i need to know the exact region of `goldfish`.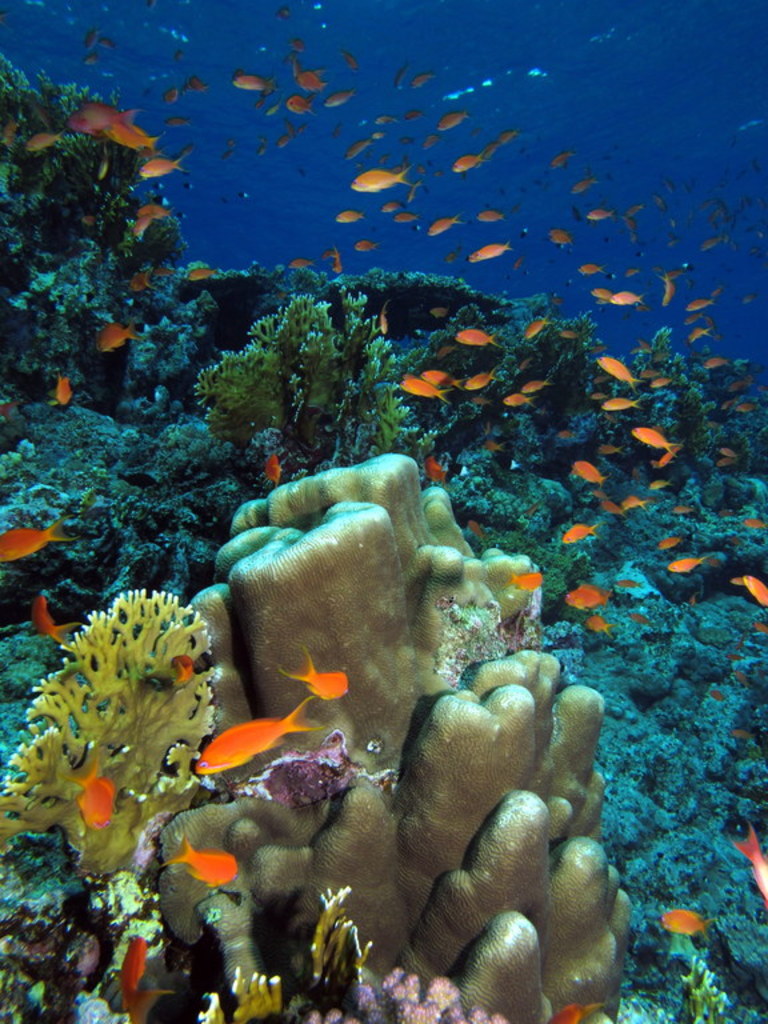
Region: BBox(719, 445, 735, 456).
